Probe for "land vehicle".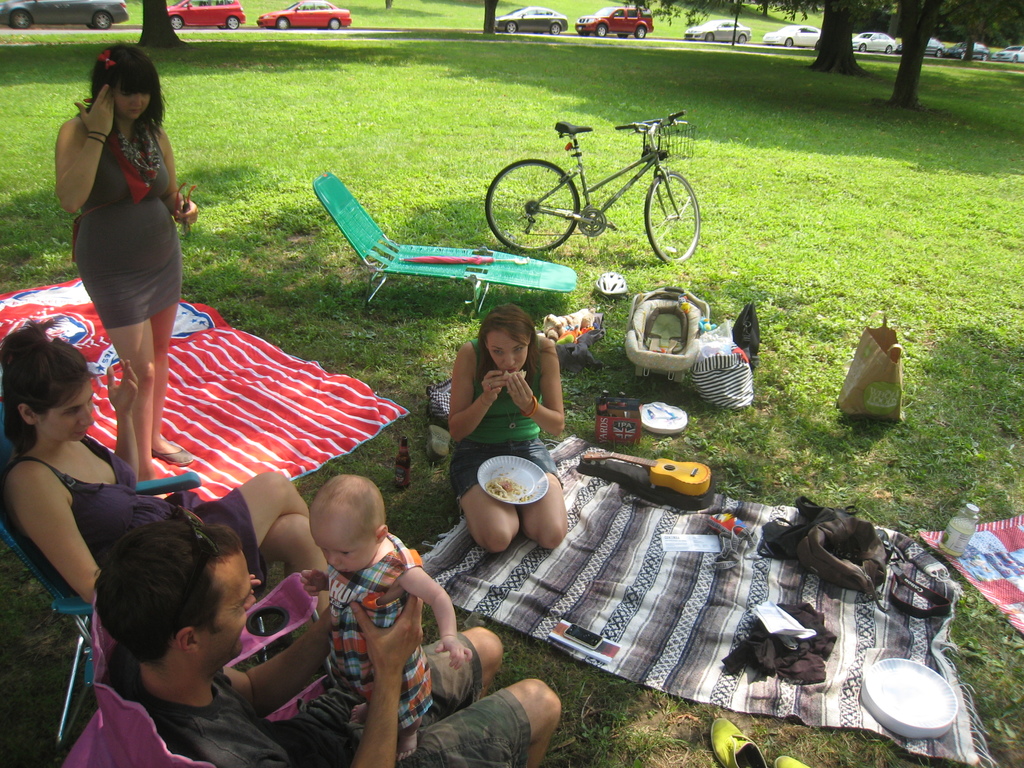
Probe result: (761, 23, 822, 47).
